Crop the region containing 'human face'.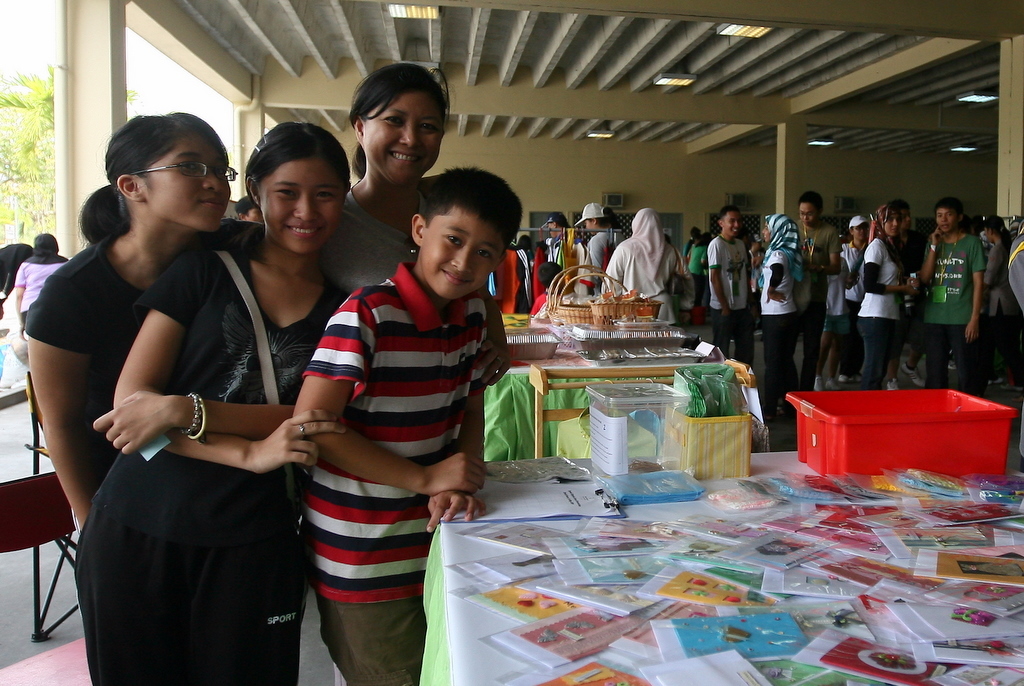
Crop region: region(940, 209, 956, 231).
